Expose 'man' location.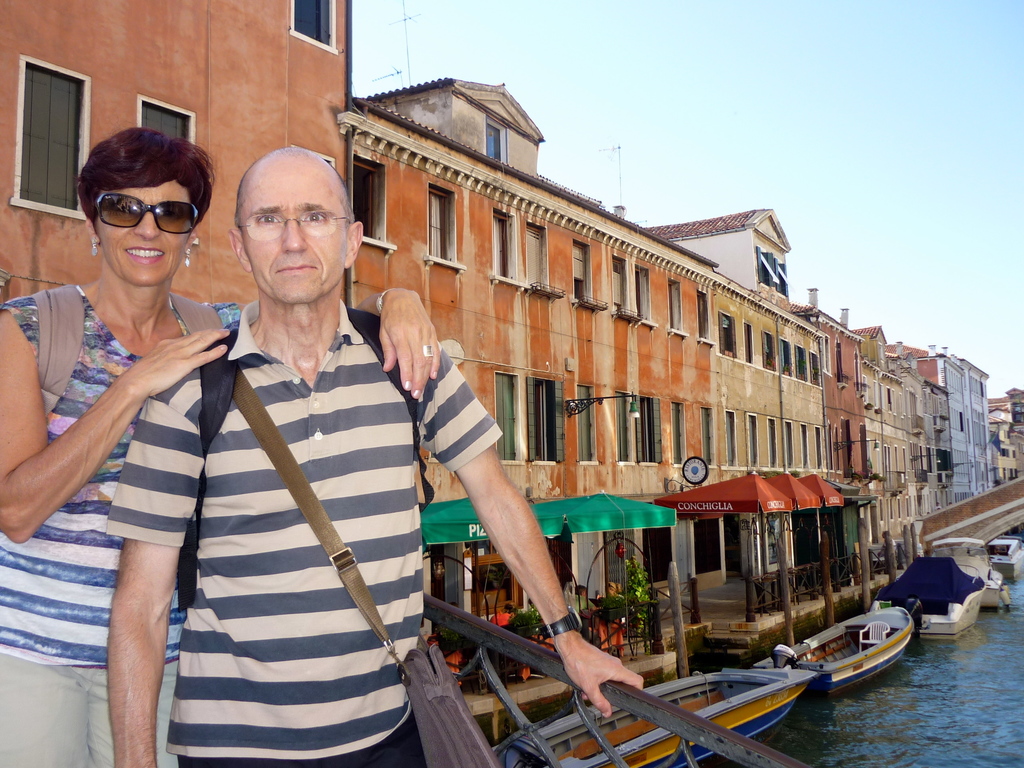
Exposed at bbox=(108, 139, 632, 767).
